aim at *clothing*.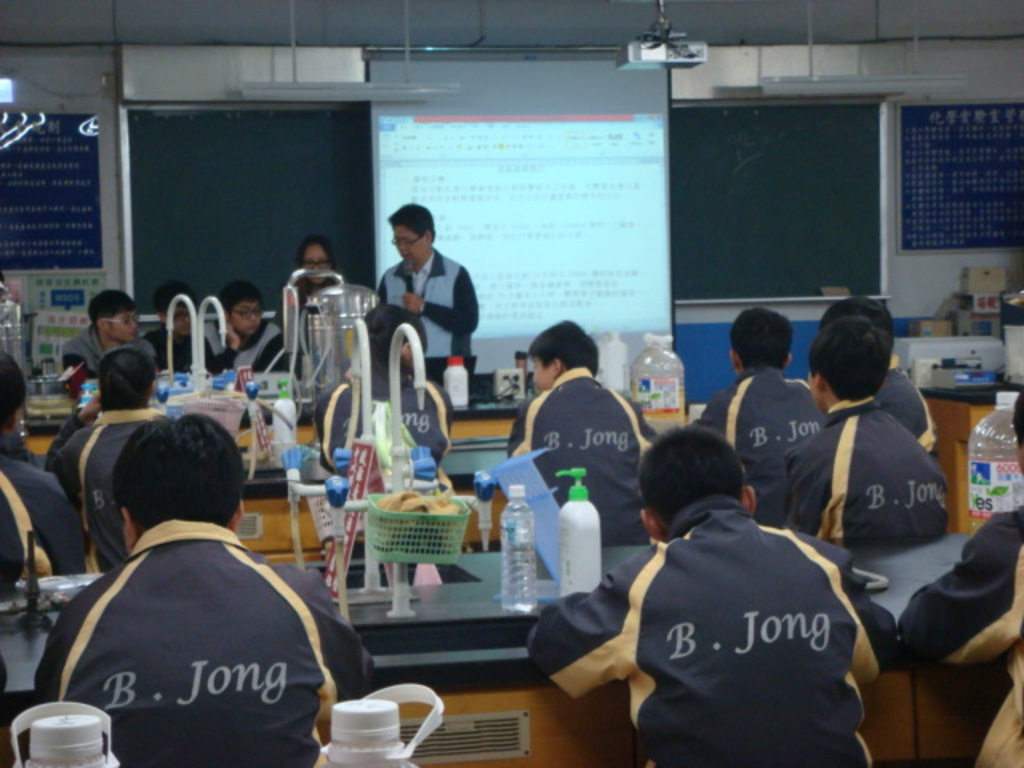
Aimed at l=499, t=370, r=654, b=542.
